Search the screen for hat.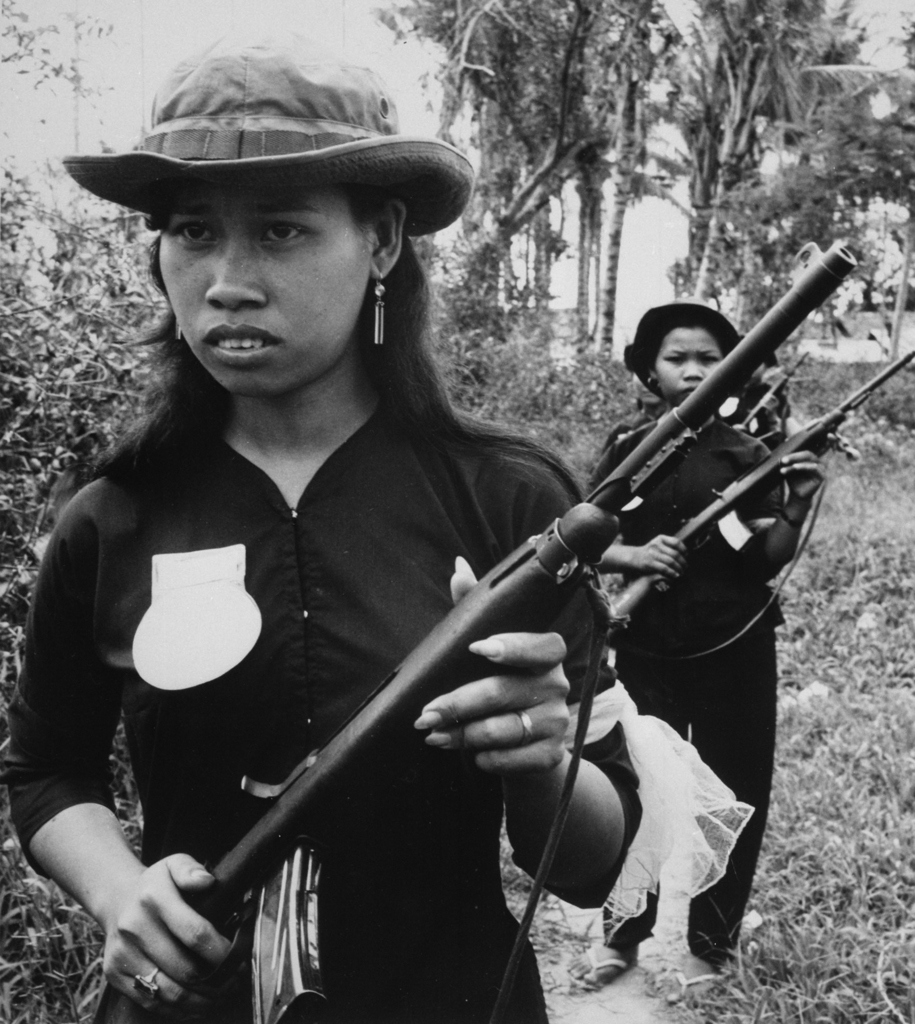
Found at bbox=(61, 48, 483, 216).
